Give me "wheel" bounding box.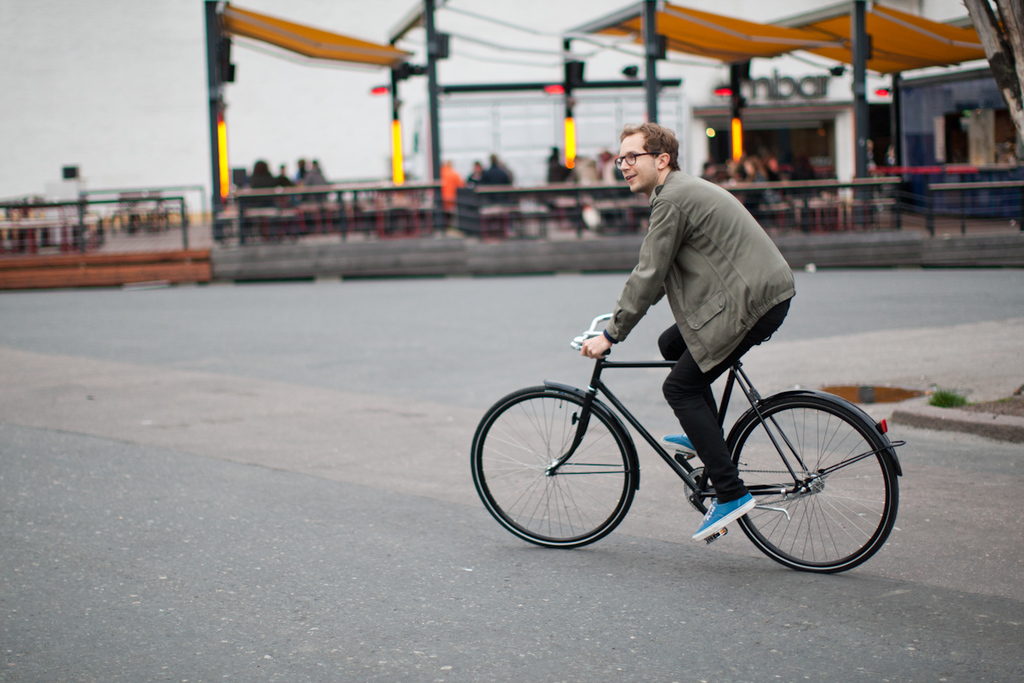
detection(469, 383, 636, 547).
